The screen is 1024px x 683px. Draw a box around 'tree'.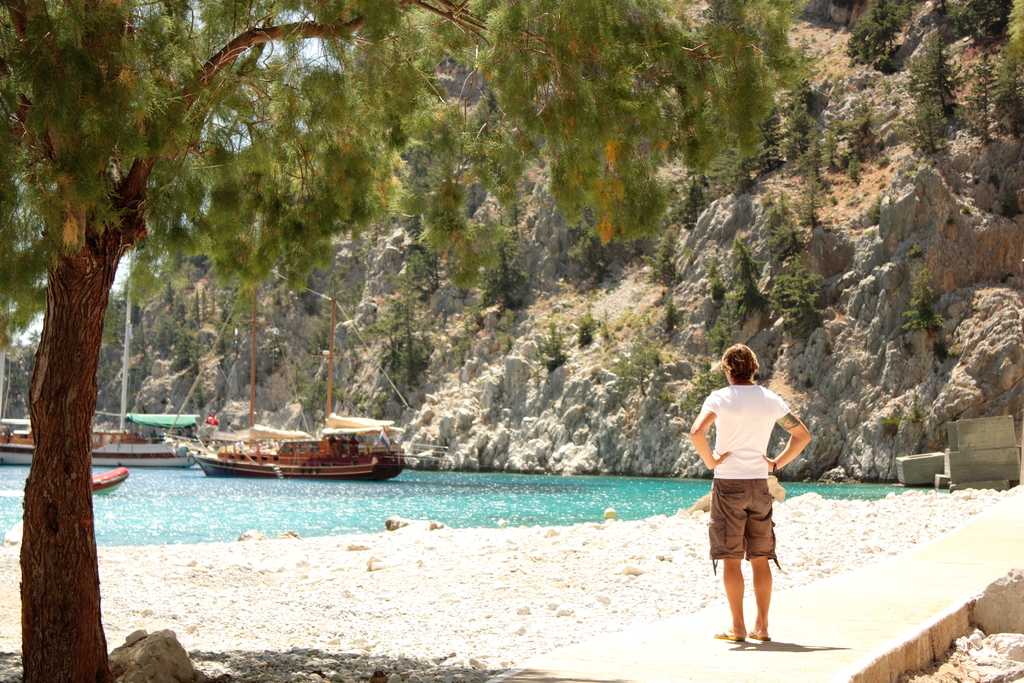
(610,325,665,393).
